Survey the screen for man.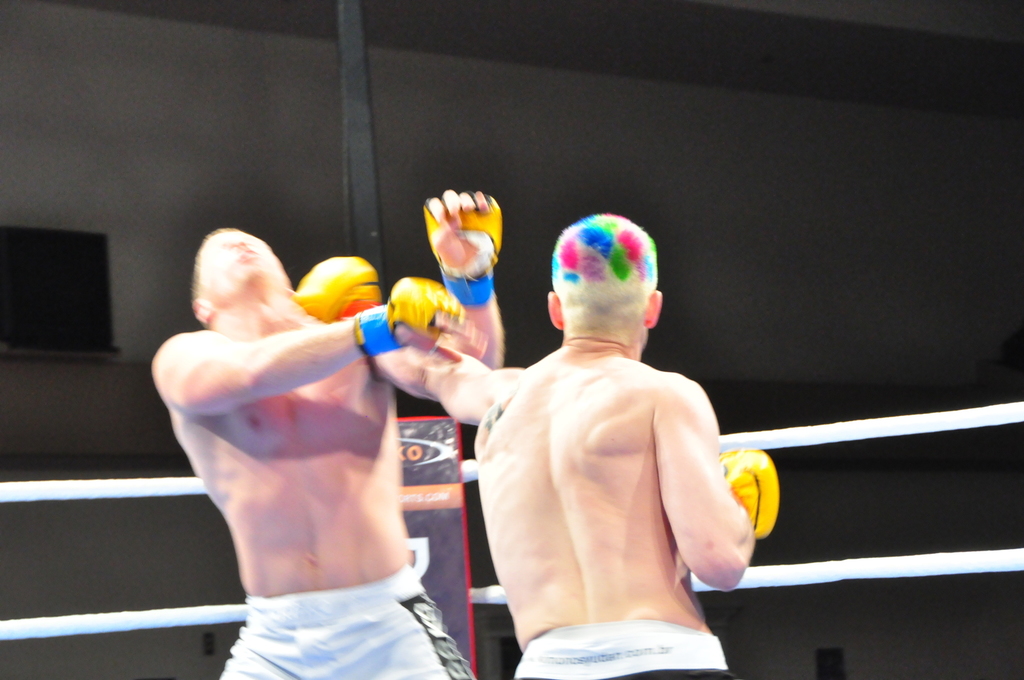
Survey found: crop(439, 211, 773, 669).
